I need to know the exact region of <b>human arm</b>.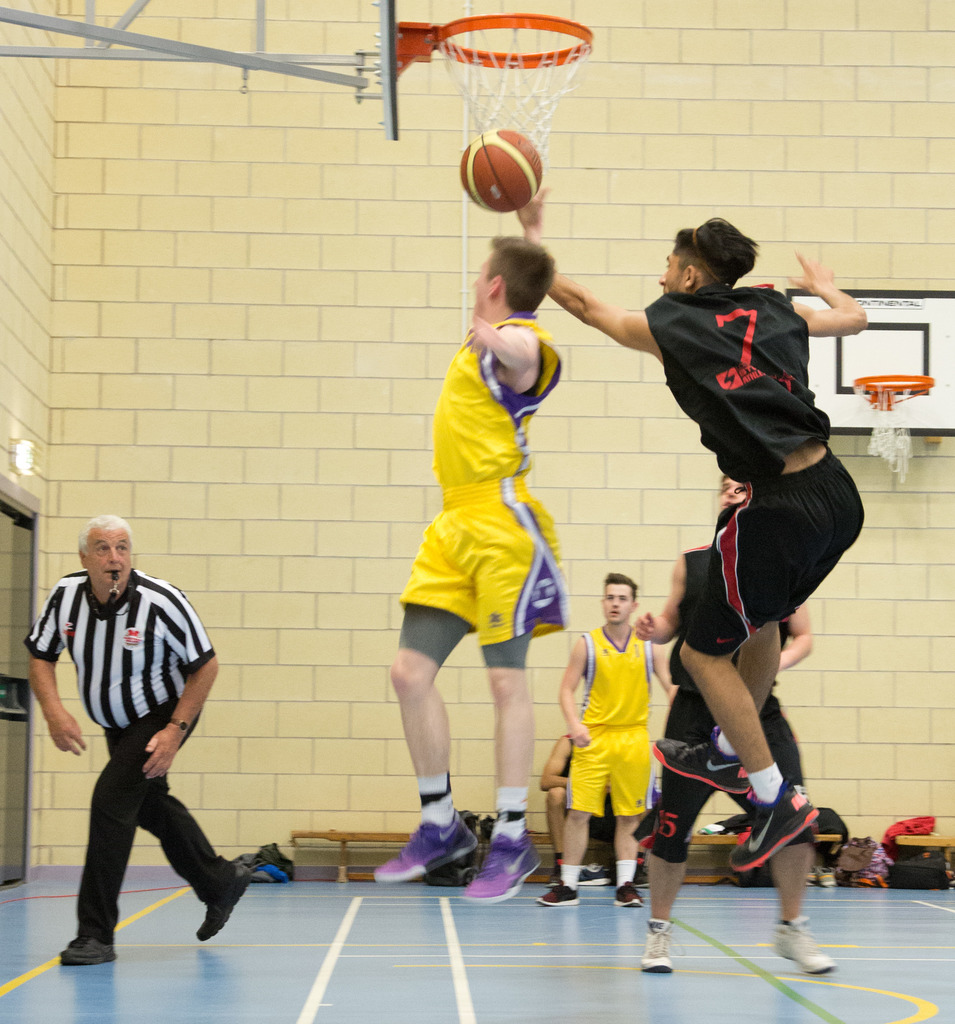
Region: 780,604,808,672.
